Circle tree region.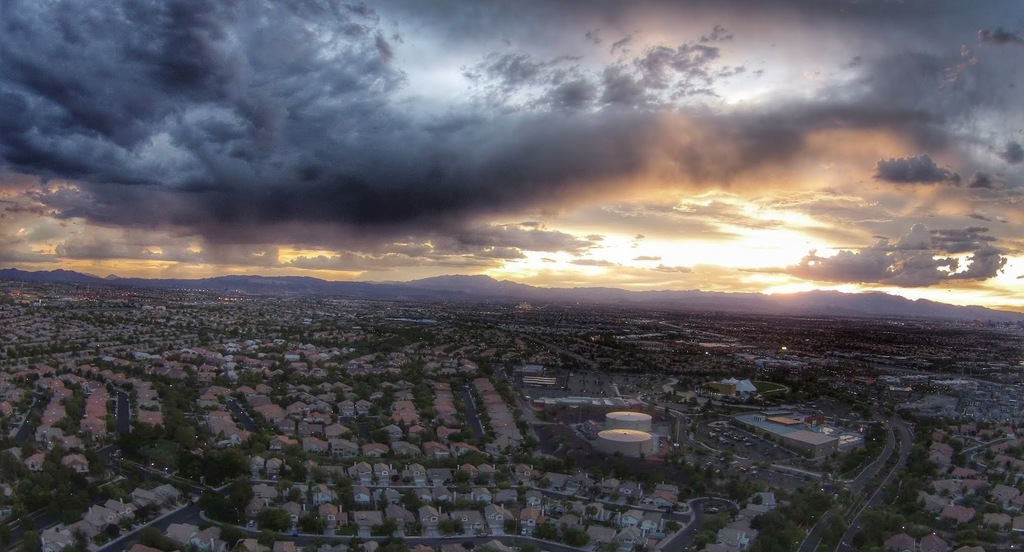
Region: <region>401, 360, 425, 380</region>.
